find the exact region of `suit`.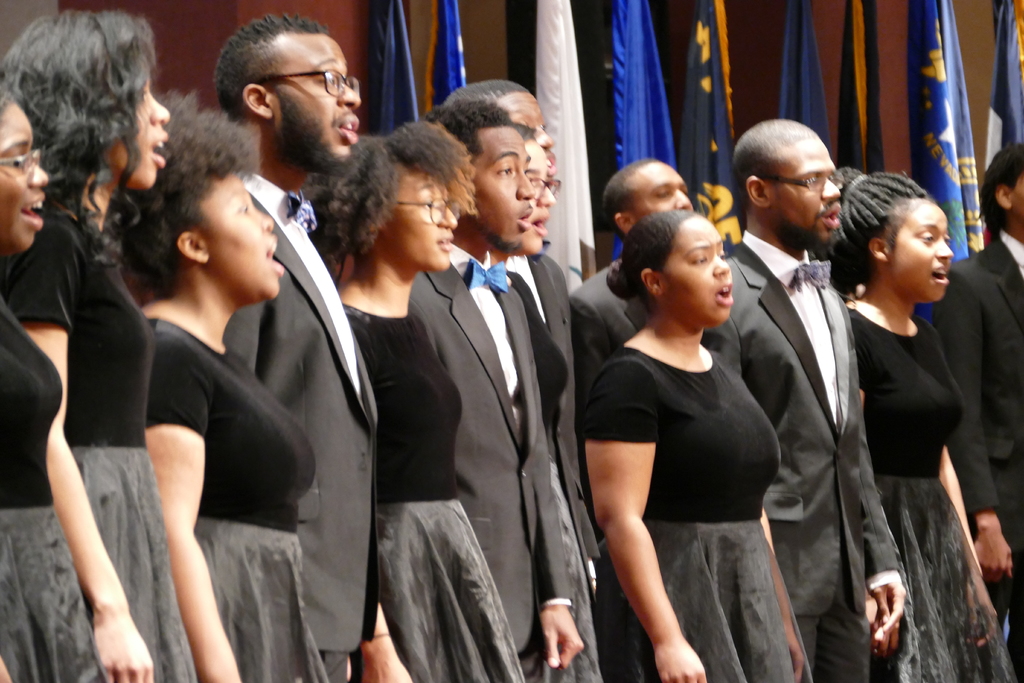
Exact region: box=[930, 226, 1023, 682].
